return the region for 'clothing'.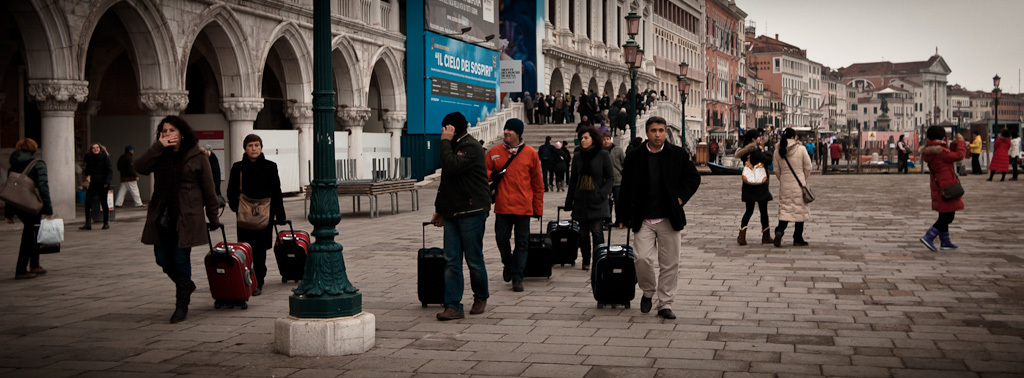
895/139/910/169.
